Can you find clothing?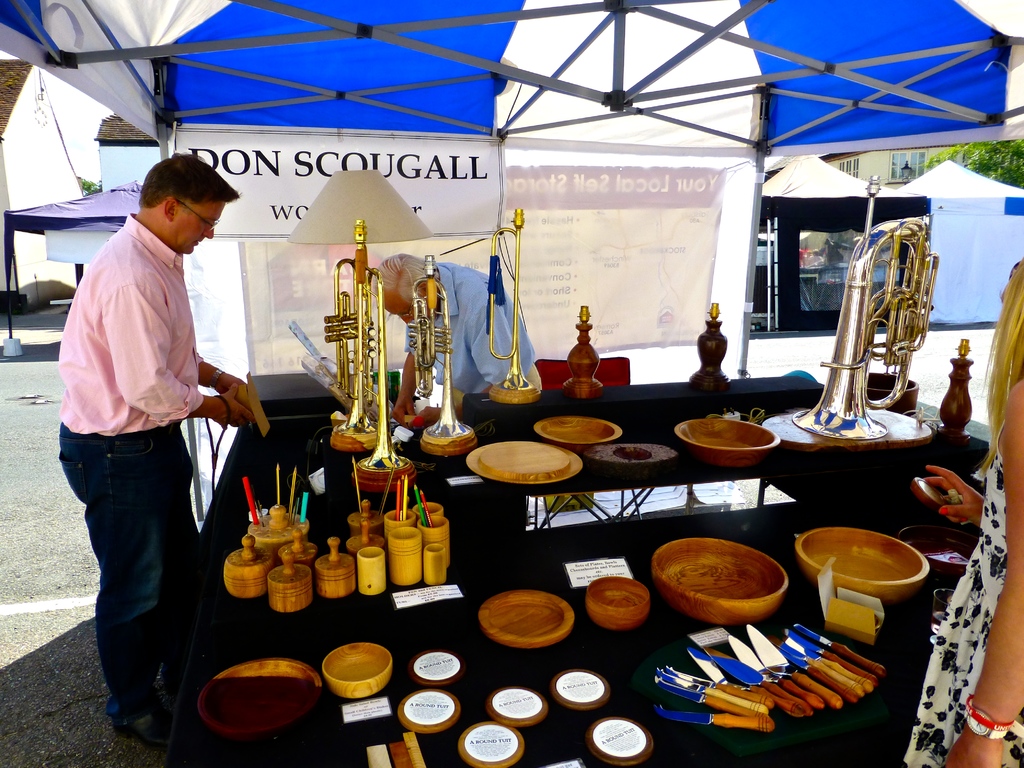
Yes, bounding box: 407:261:538:430.
